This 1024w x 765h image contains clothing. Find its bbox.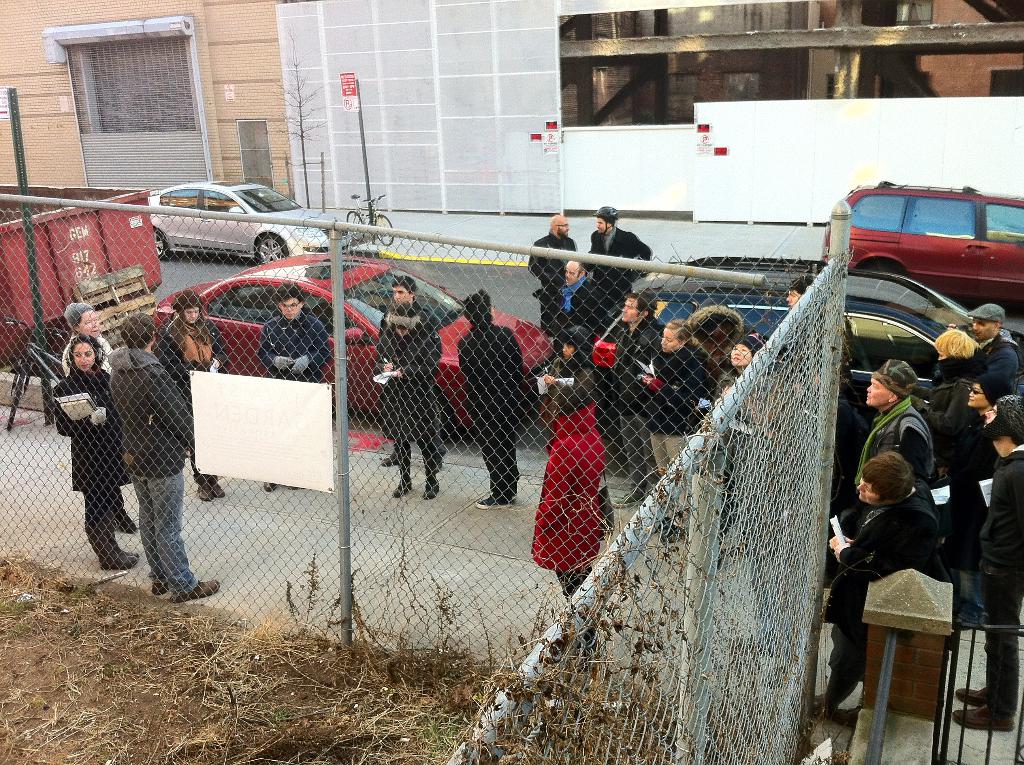
973:453:1023:711.
